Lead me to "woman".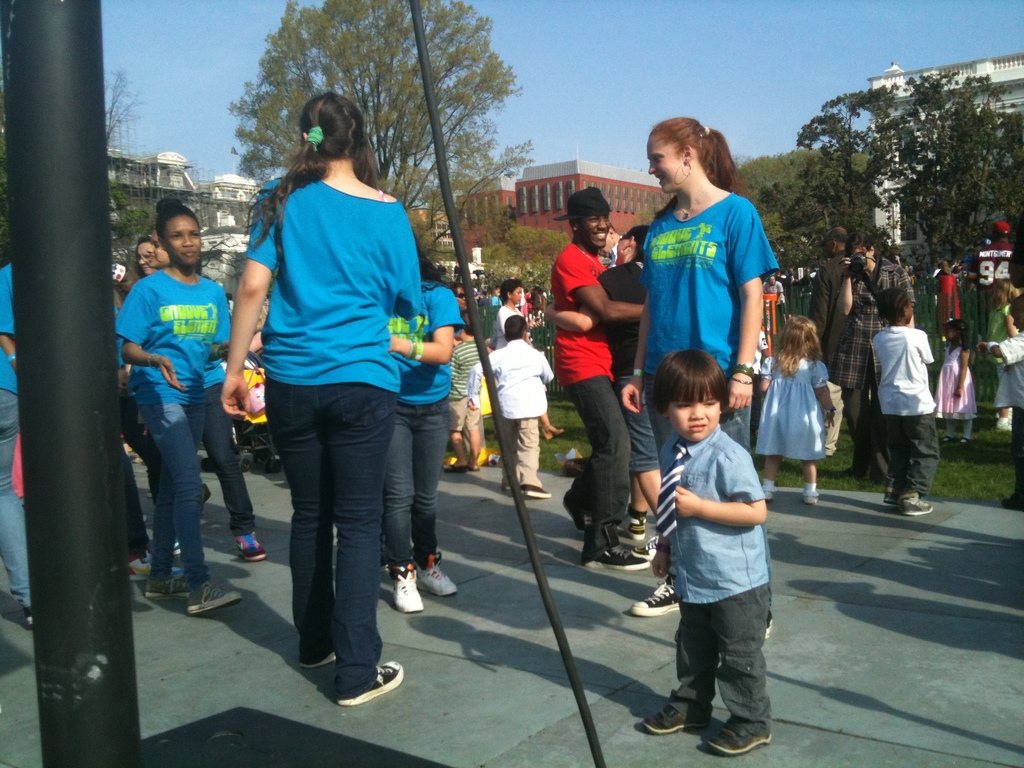
Lead to (x1=120, y1=193, x2=255, y2=620).
